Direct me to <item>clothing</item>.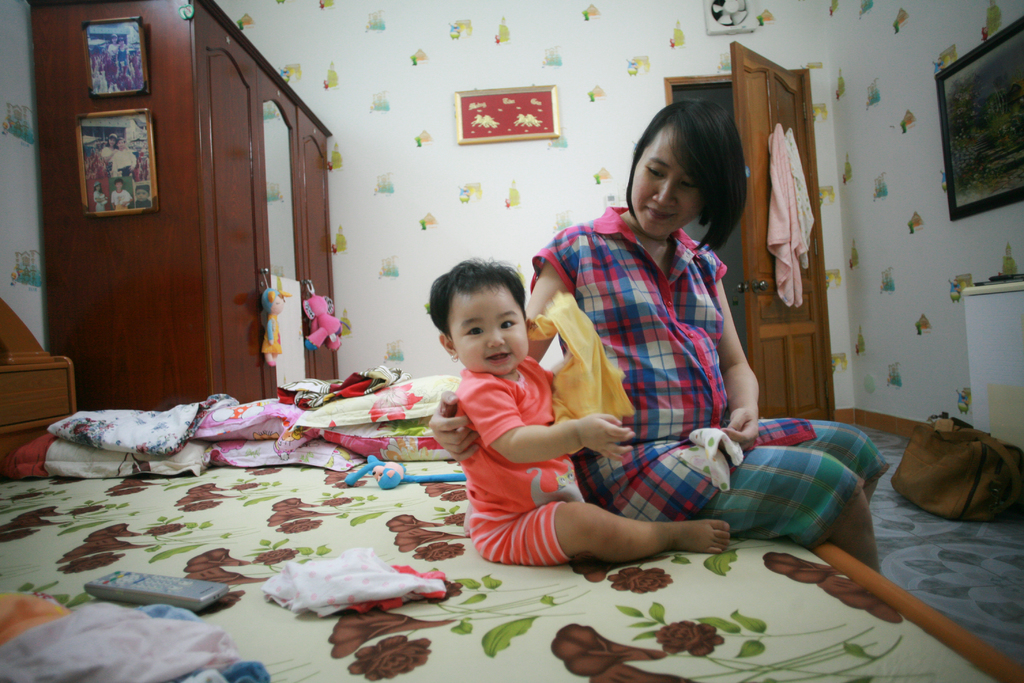
Direction: <box>520,176,803,560</box>.
